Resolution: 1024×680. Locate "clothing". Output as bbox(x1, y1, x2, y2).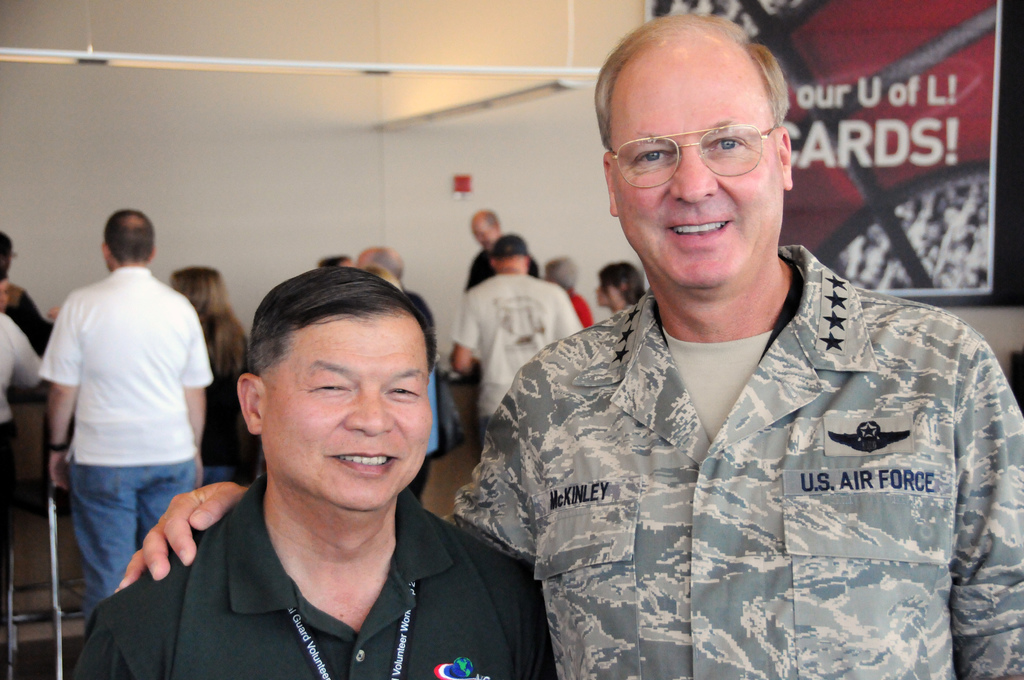
bbox(40, 270, 216, 639).
